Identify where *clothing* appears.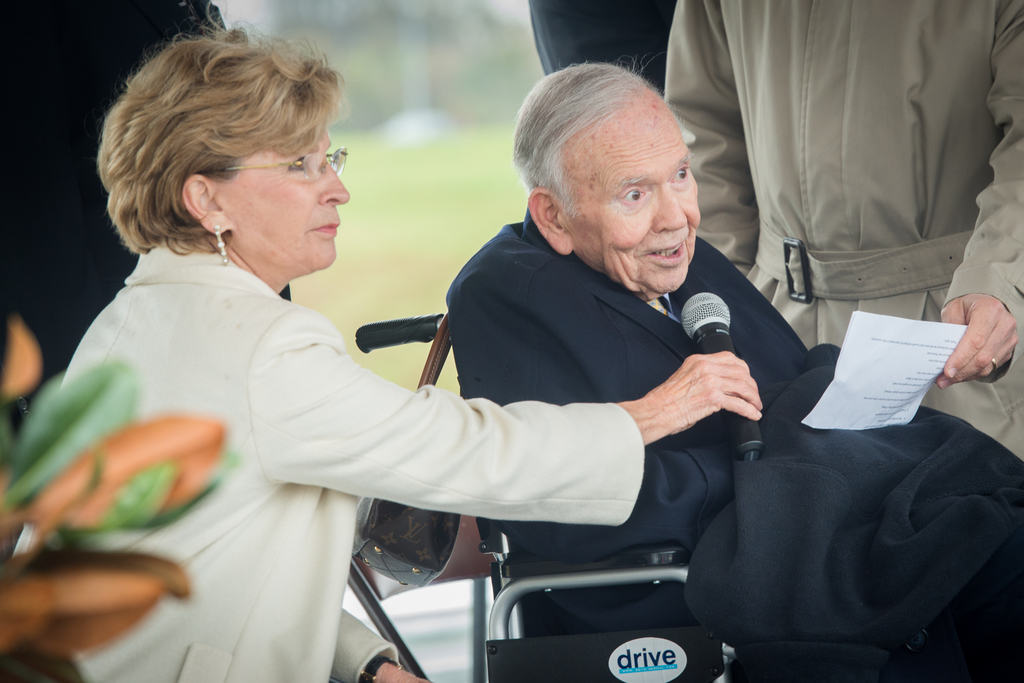
Appears at rect(7, 231, 647, 682).
